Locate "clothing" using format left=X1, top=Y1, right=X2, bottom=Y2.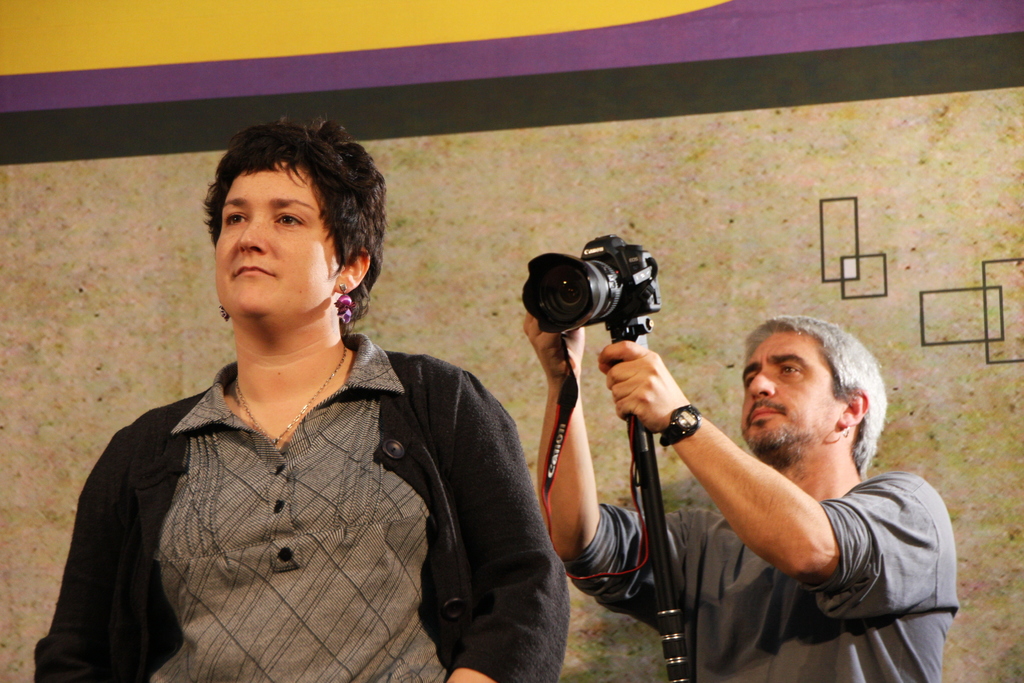
left=10, top=343, right=535, bottom=664.
